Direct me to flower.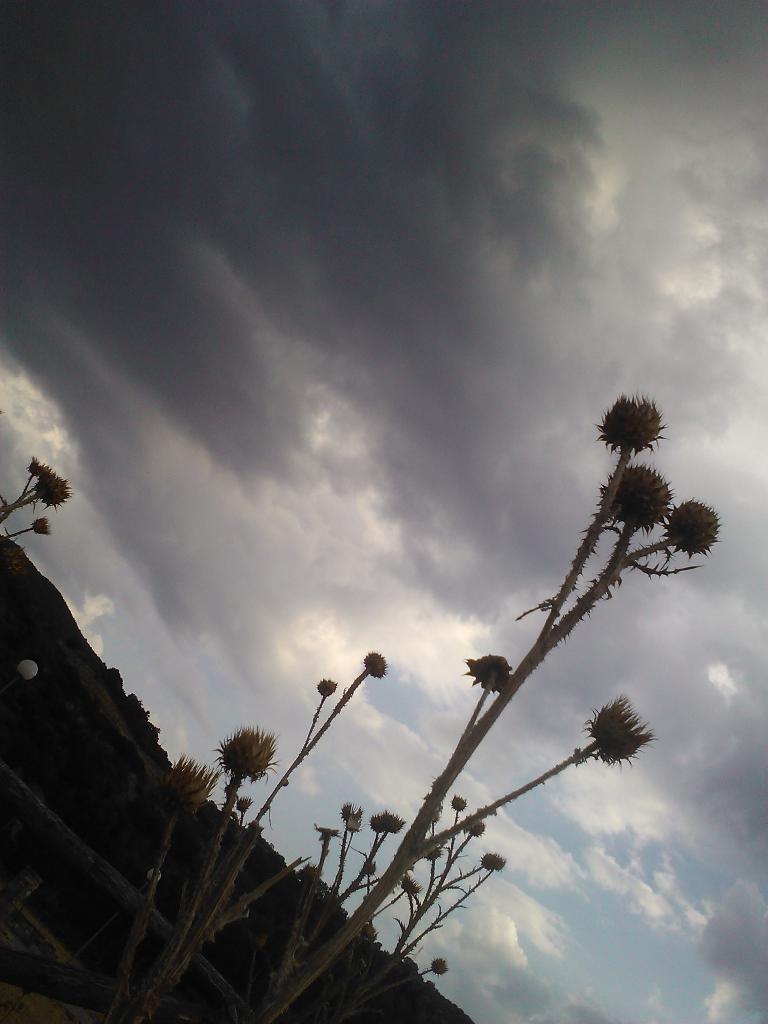
Direction: [366,808,413,837].
